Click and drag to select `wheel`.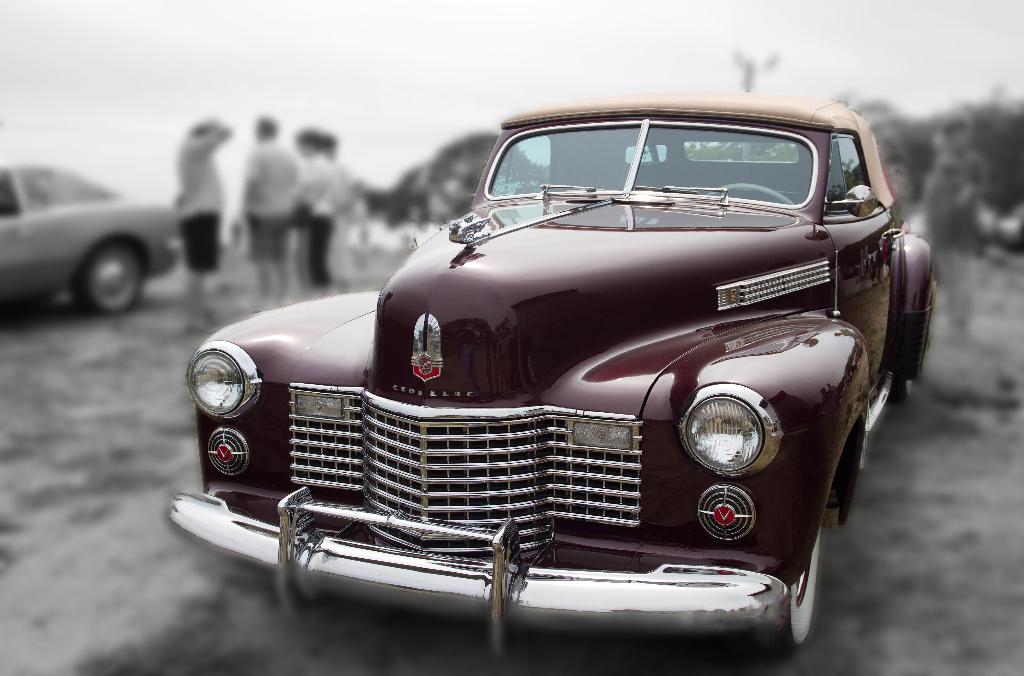
Selection: detection(892, 274, 934, 400).
